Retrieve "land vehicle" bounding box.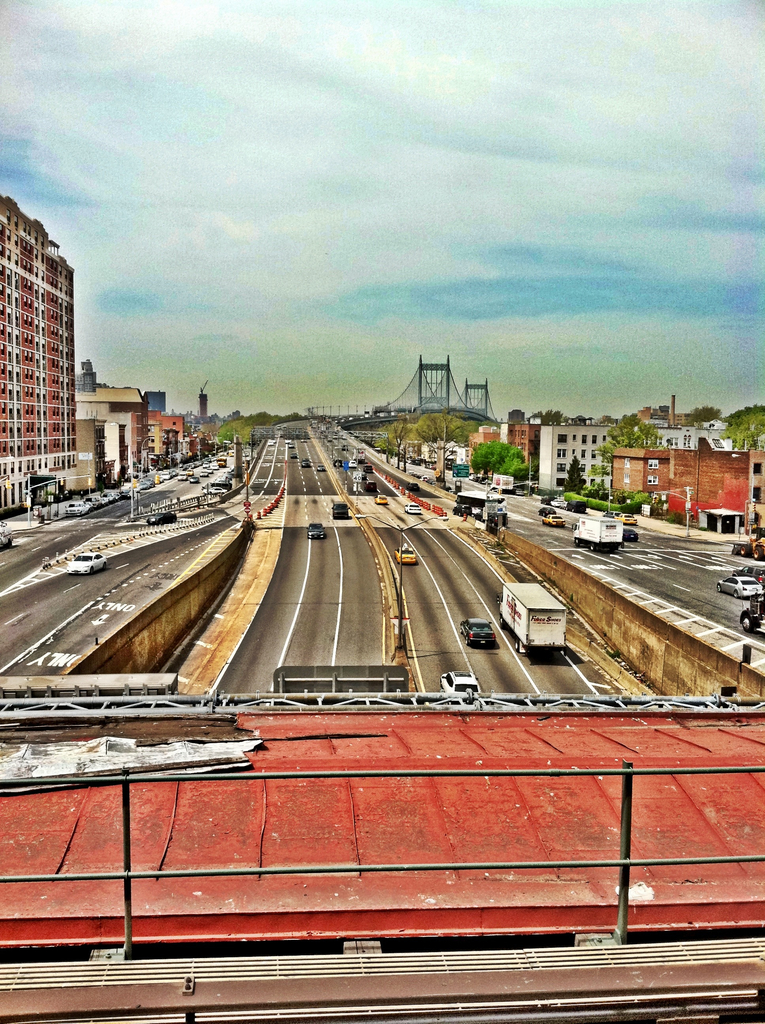
Bounding box: [x1=730, y1=529, x2=764, y2=558].
